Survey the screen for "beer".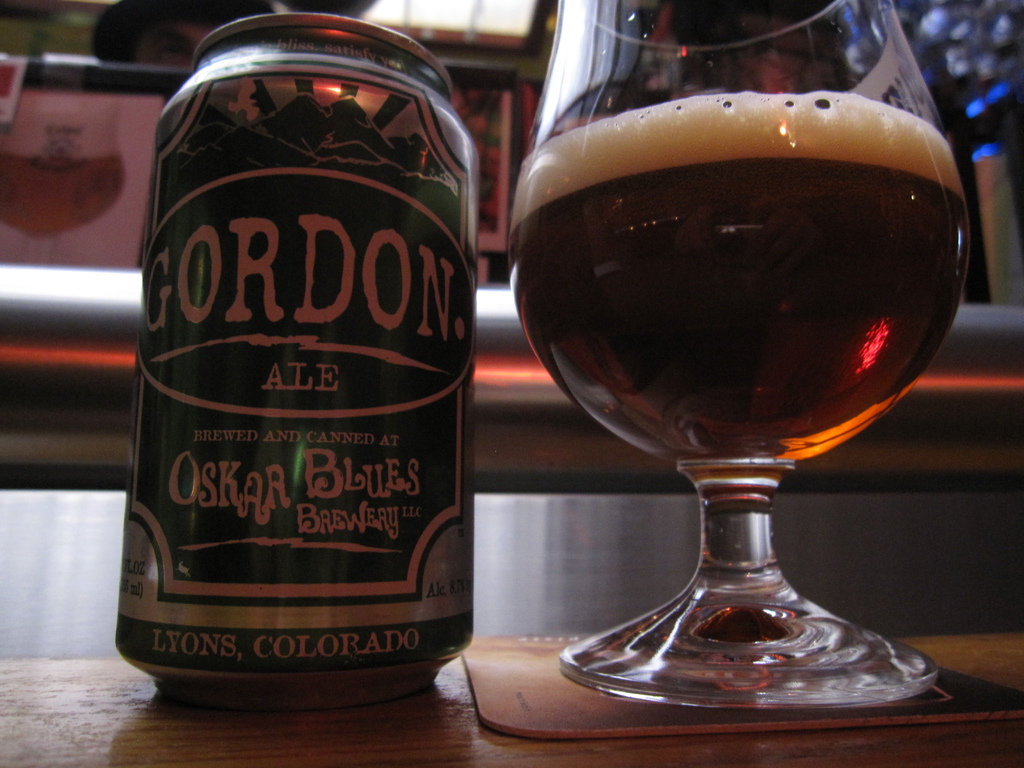
Survey found: box=[117, 22, 477, 705].
